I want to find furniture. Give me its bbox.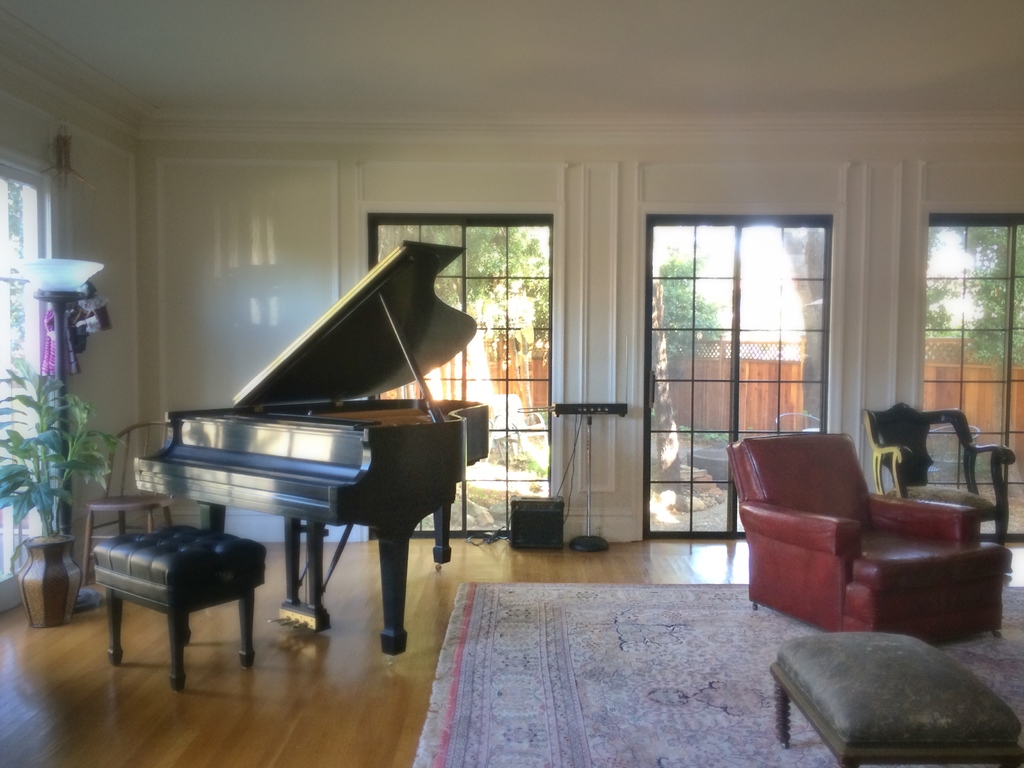
860, 403, 1014, 545.
